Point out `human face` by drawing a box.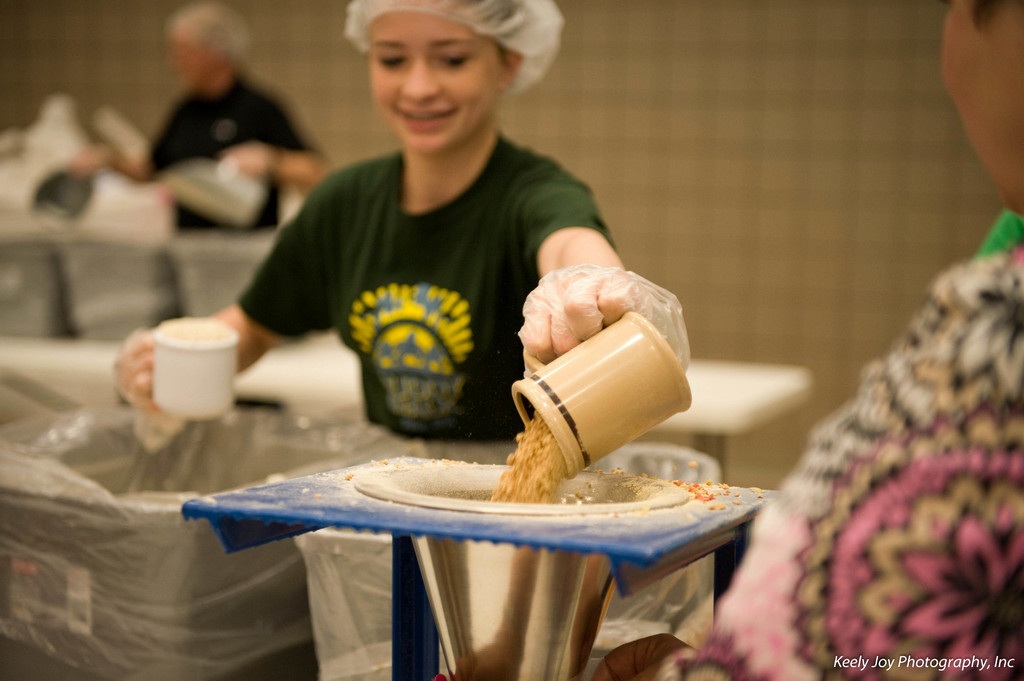
(left=176, top=23, right=209, bottom=90).
